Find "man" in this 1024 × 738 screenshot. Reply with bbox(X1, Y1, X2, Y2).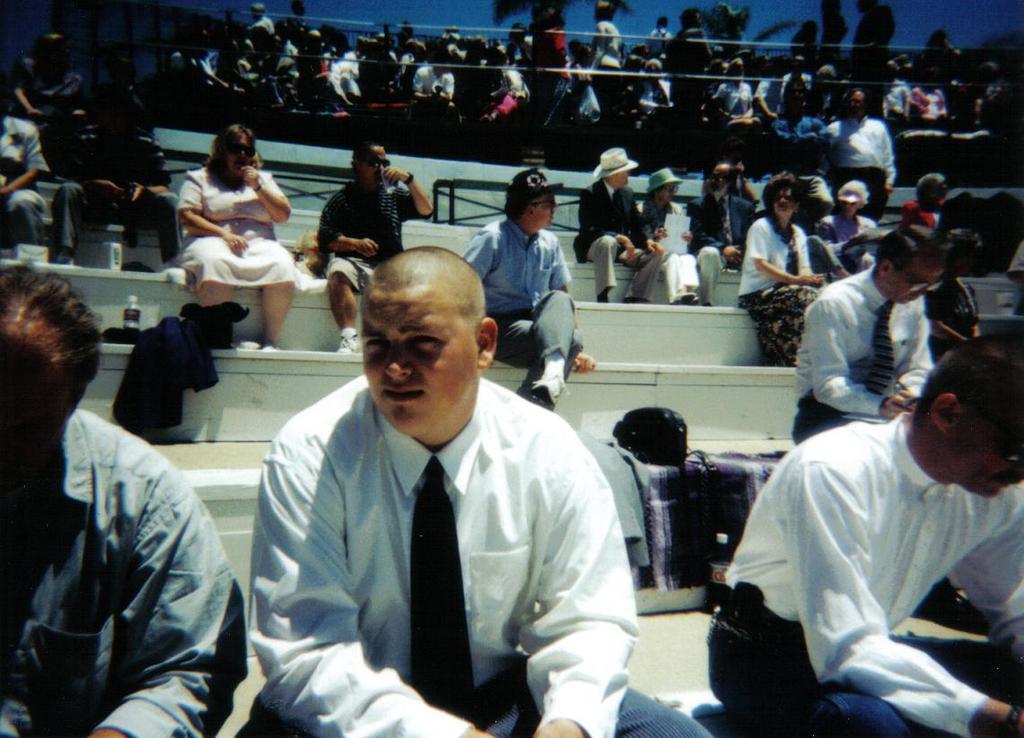
bbox(467, 167, 596, 417).
